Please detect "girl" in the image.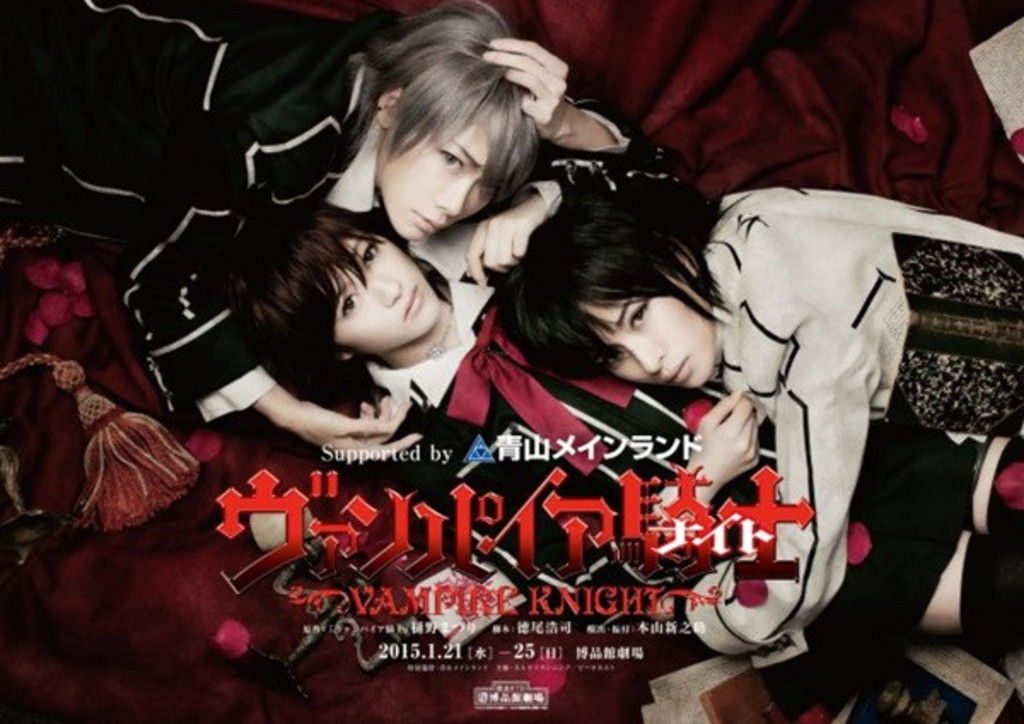
Rect(215, 157, 1022, 712).
